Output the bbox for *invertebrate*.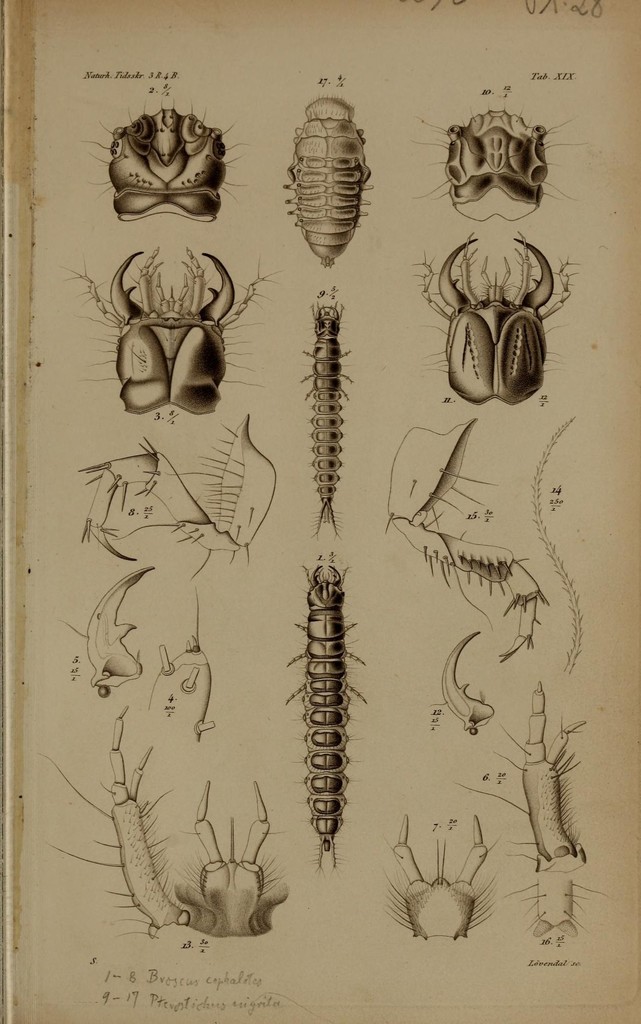
x1=390 y1=417 x2=555 y2=662.
